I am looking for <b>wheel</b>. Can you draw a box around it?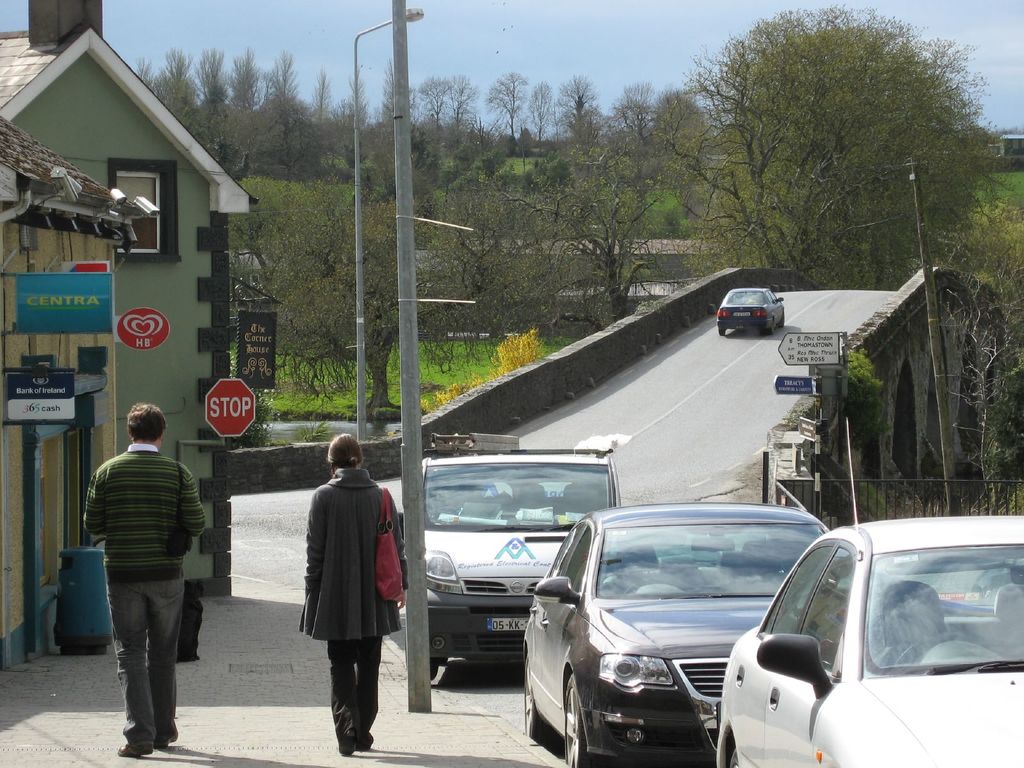
Sure, the bounding box is (left=895, top=633, right=967, bottom=664).
